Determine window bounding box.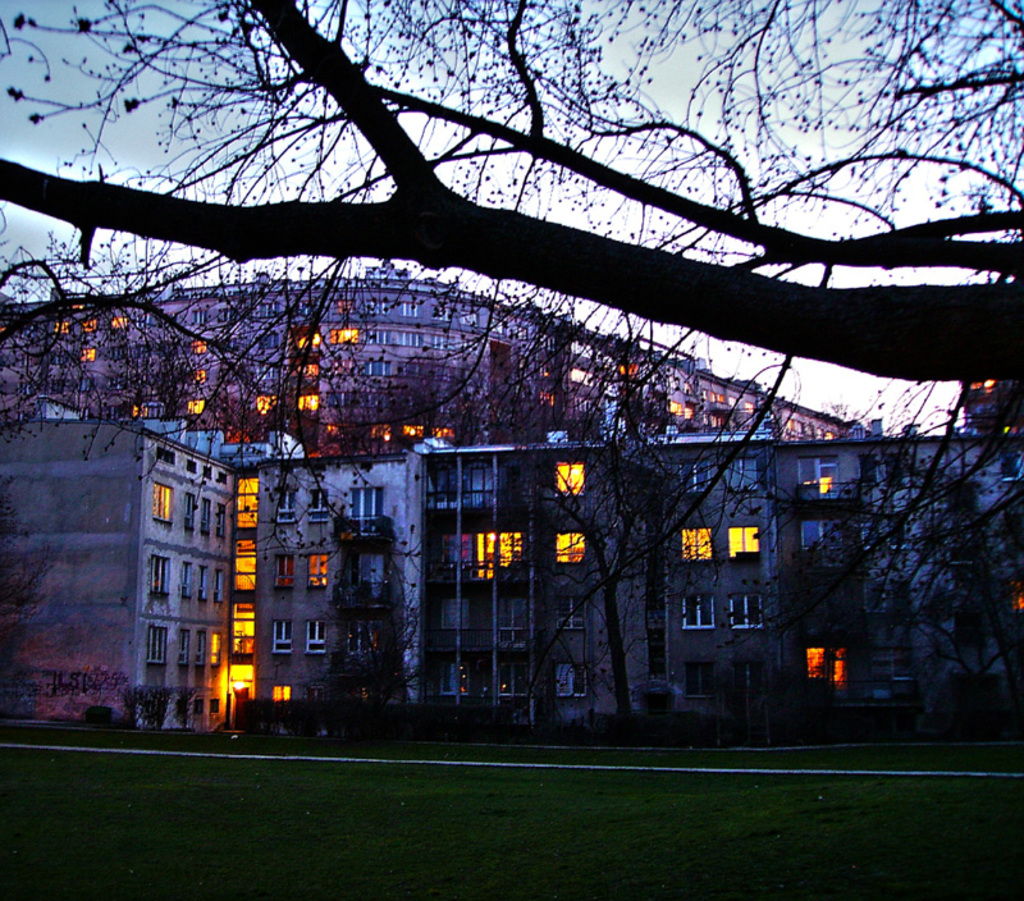
Determined: Rect(271, 485, 294, 530).
